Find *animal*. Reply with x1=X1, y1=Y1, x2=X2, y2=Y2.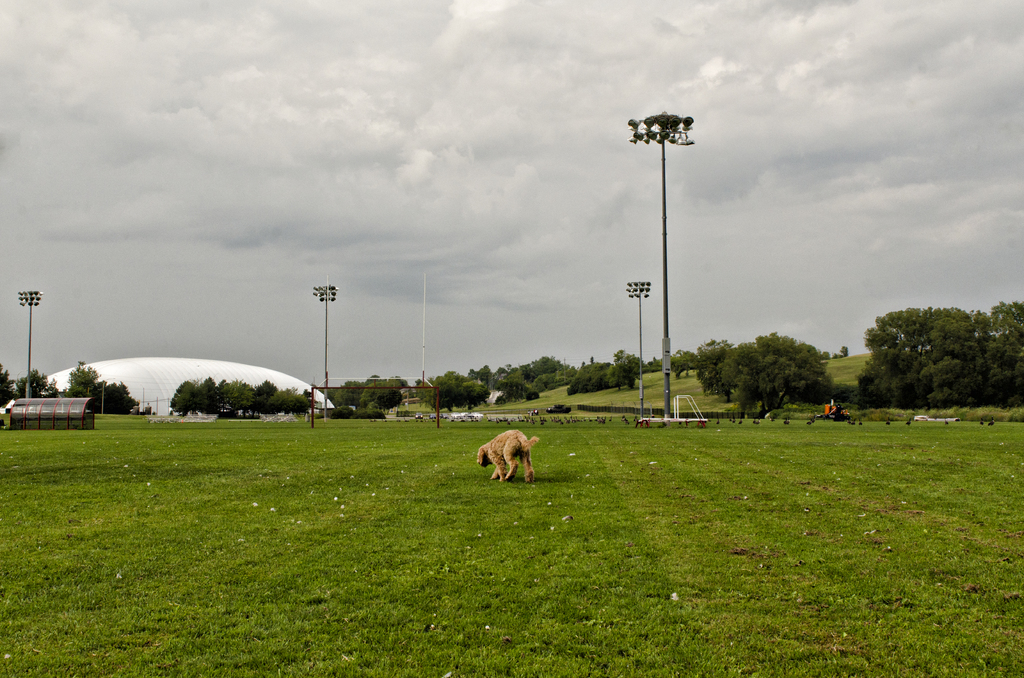
x1=472, y1=427, x2=540, y2=482.
